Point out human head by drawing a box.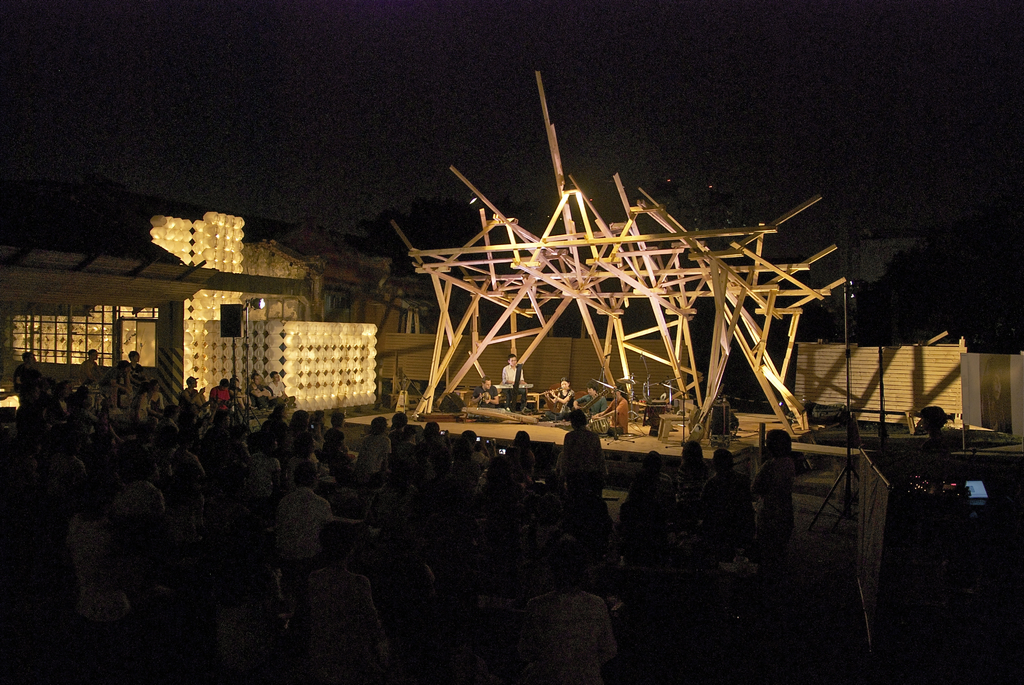
BBox(150, 420, 177, 442).
